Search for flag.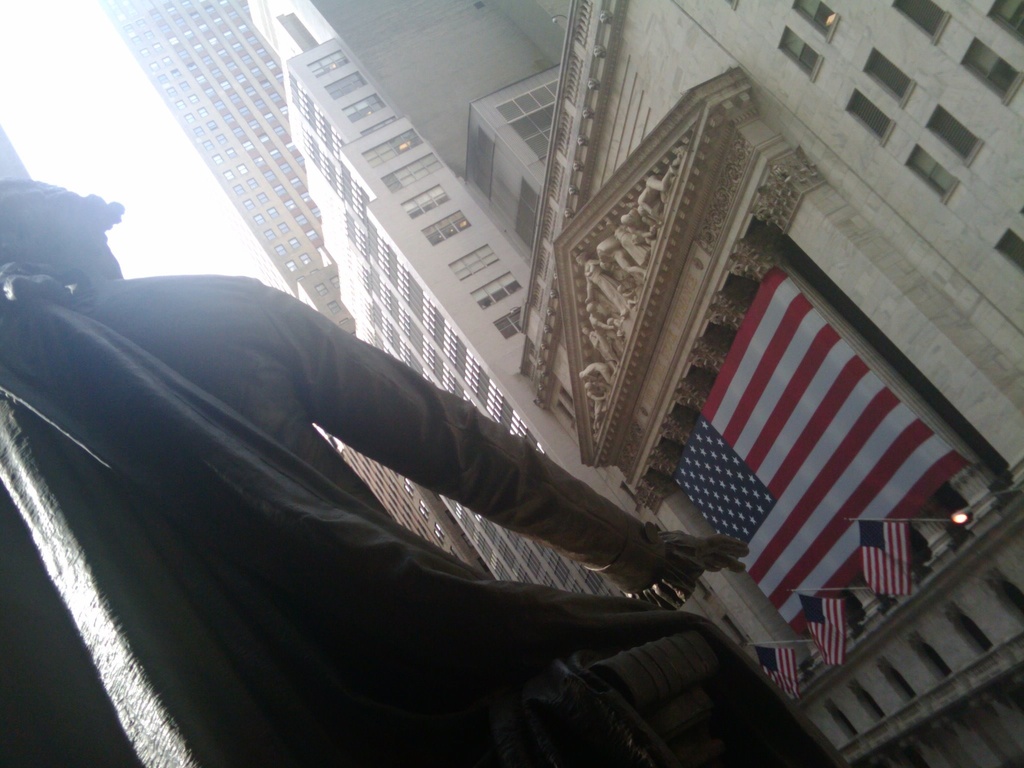
Found at [676,274,975,678].
